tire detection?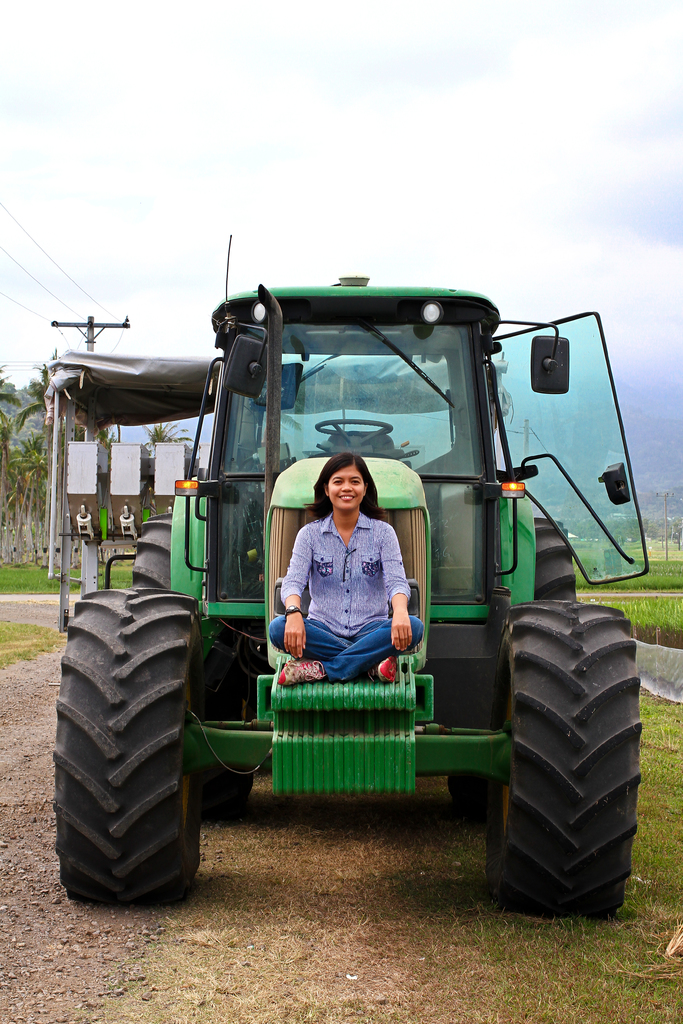
crop(130, 511, 172, 594)
